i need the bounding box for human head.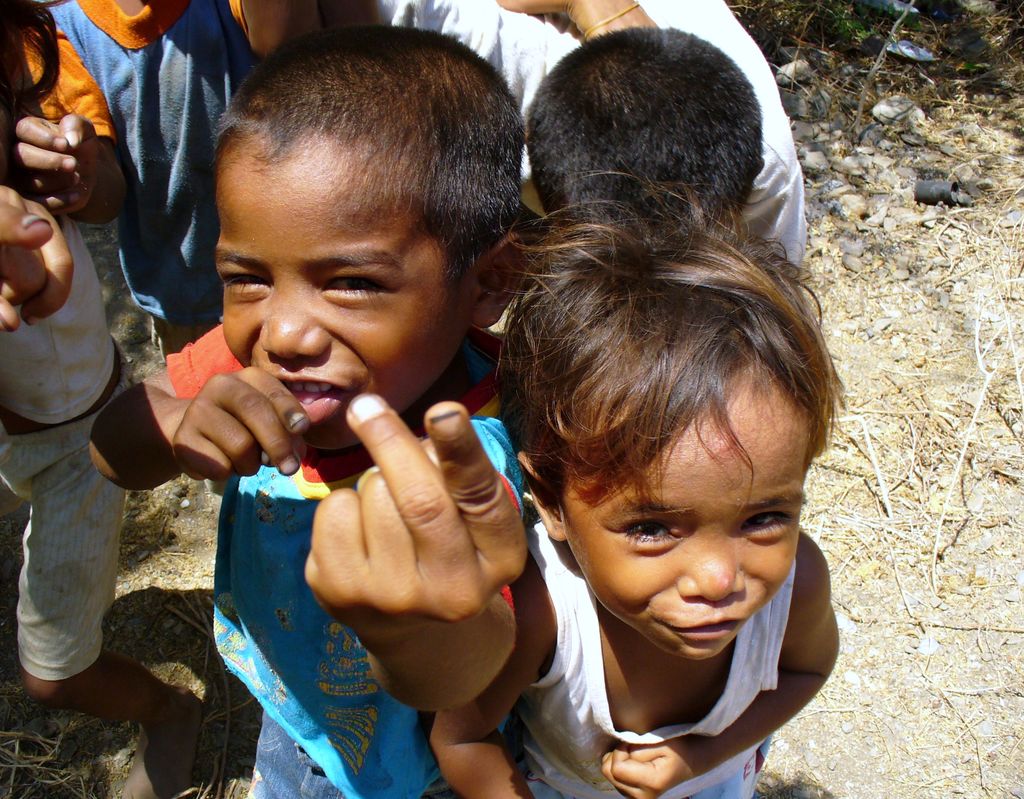
Here it is: pyautogui.locateOnScreen(199, 23, 532, 464).
